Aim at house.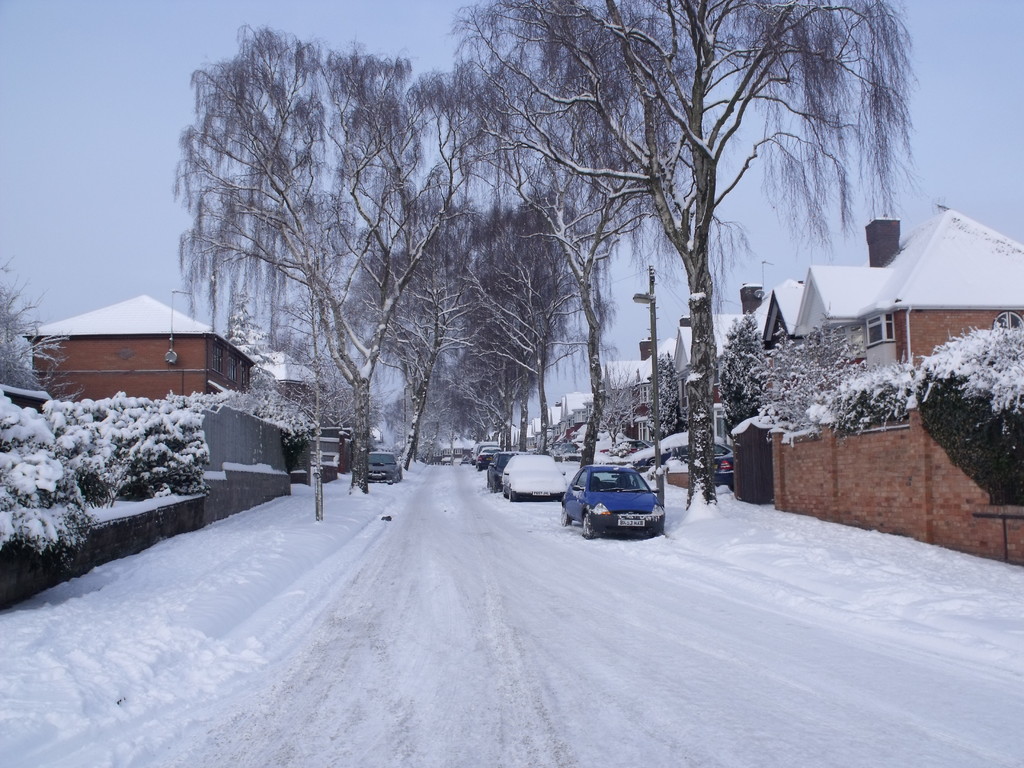
Aimed at bbox=(758, 199, 1023, 561).
